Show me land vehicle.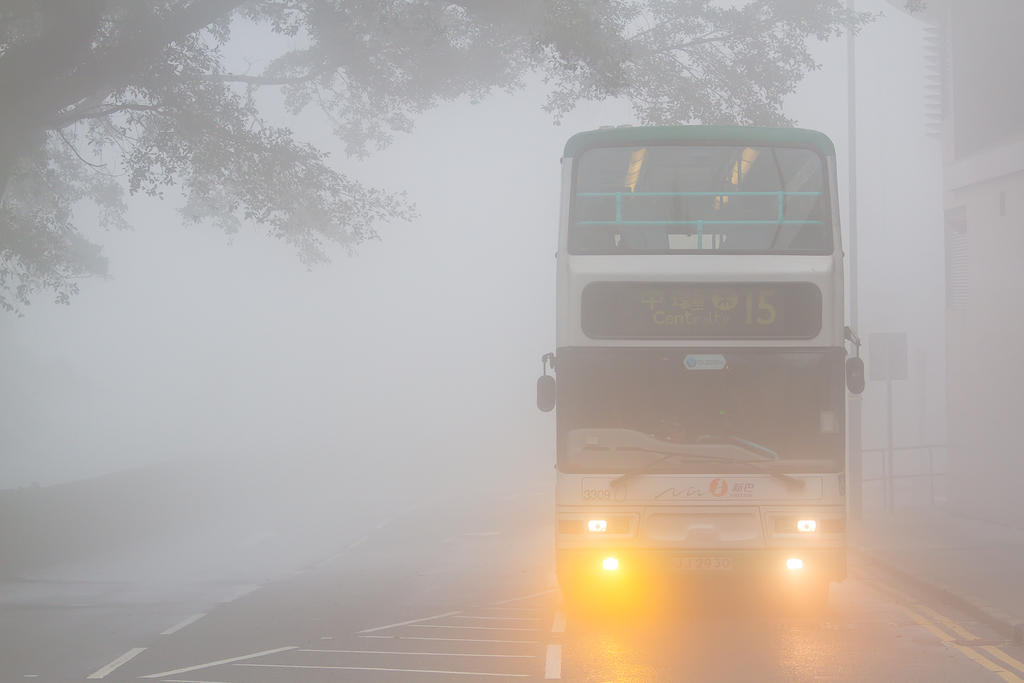
land vehicle is here: select_region(556, 123, 889, 577).
